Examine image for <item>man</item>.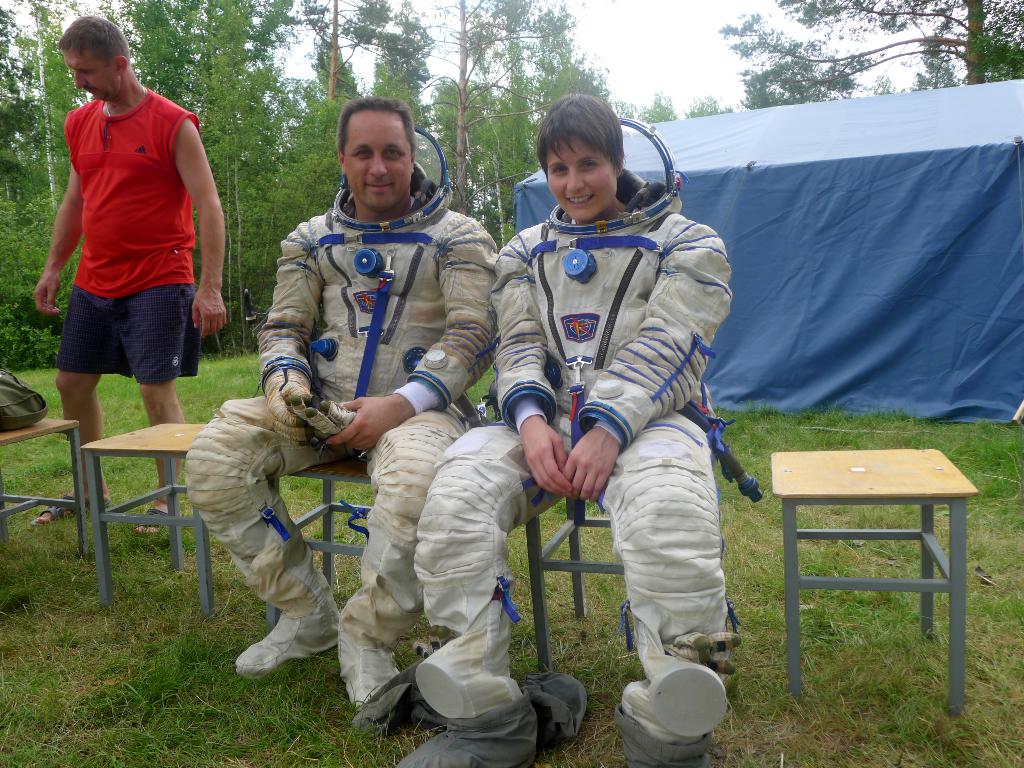
Examination result: select_region(207, 115, 511, 674).
